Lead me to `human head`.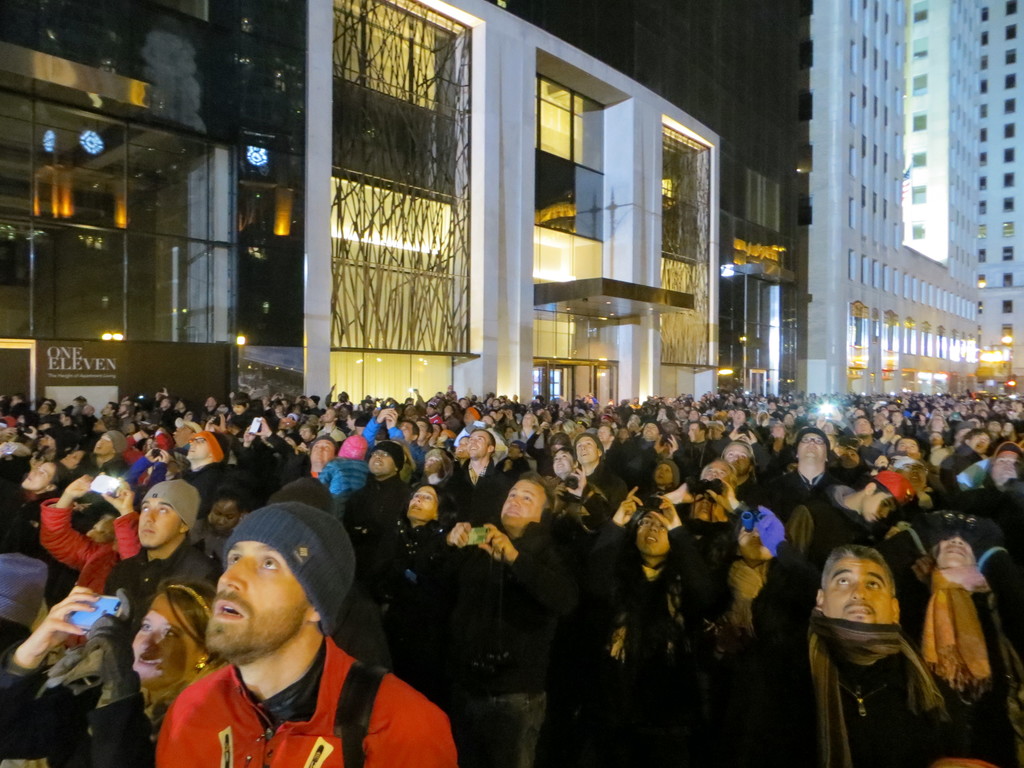
Lead to 369,440,401,477.
